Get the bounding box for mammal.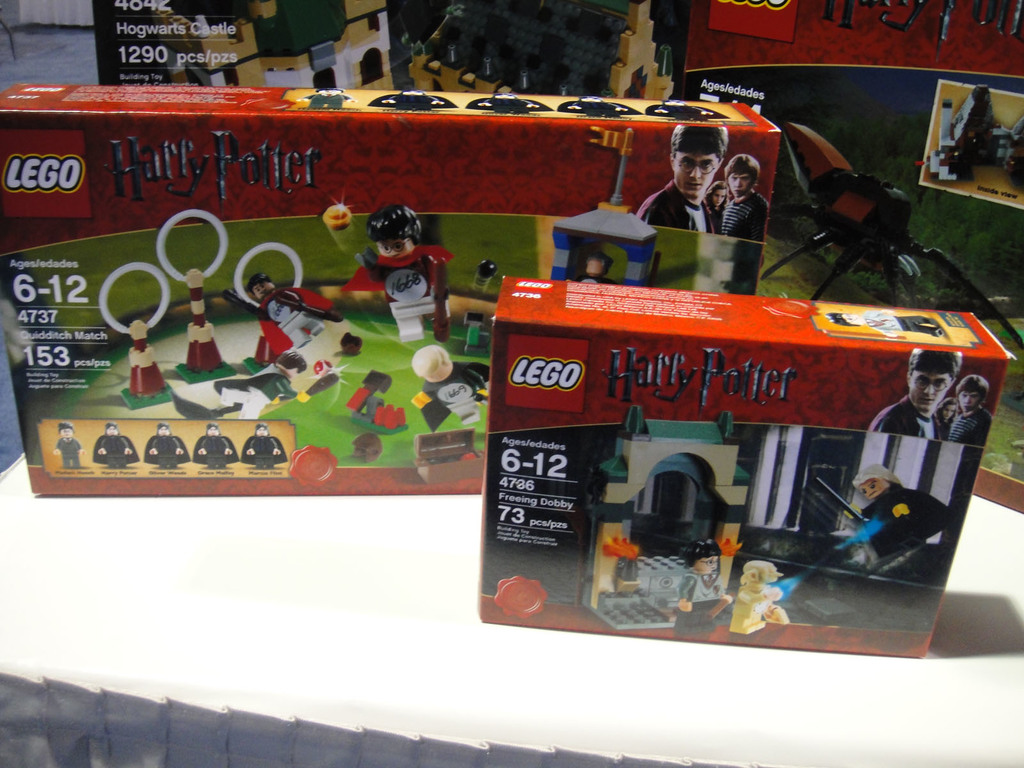
box=[470, 95, 556, 115].
